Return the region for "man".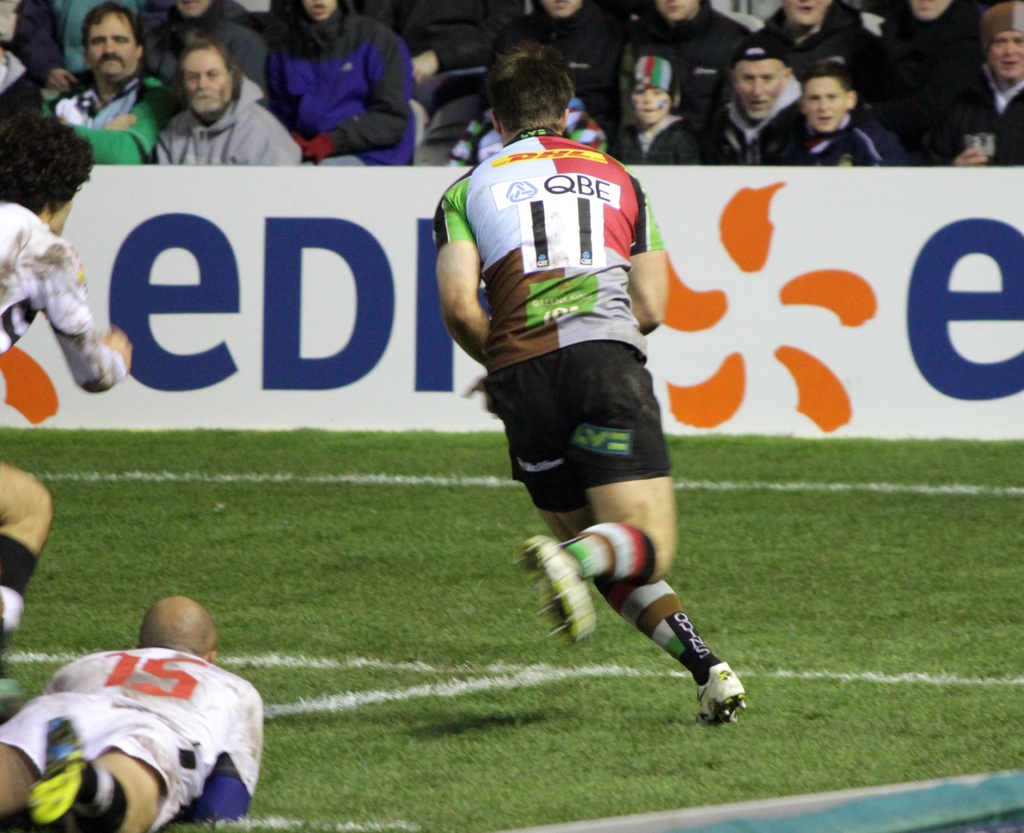
bbox=[717, 36, 801, 175].
